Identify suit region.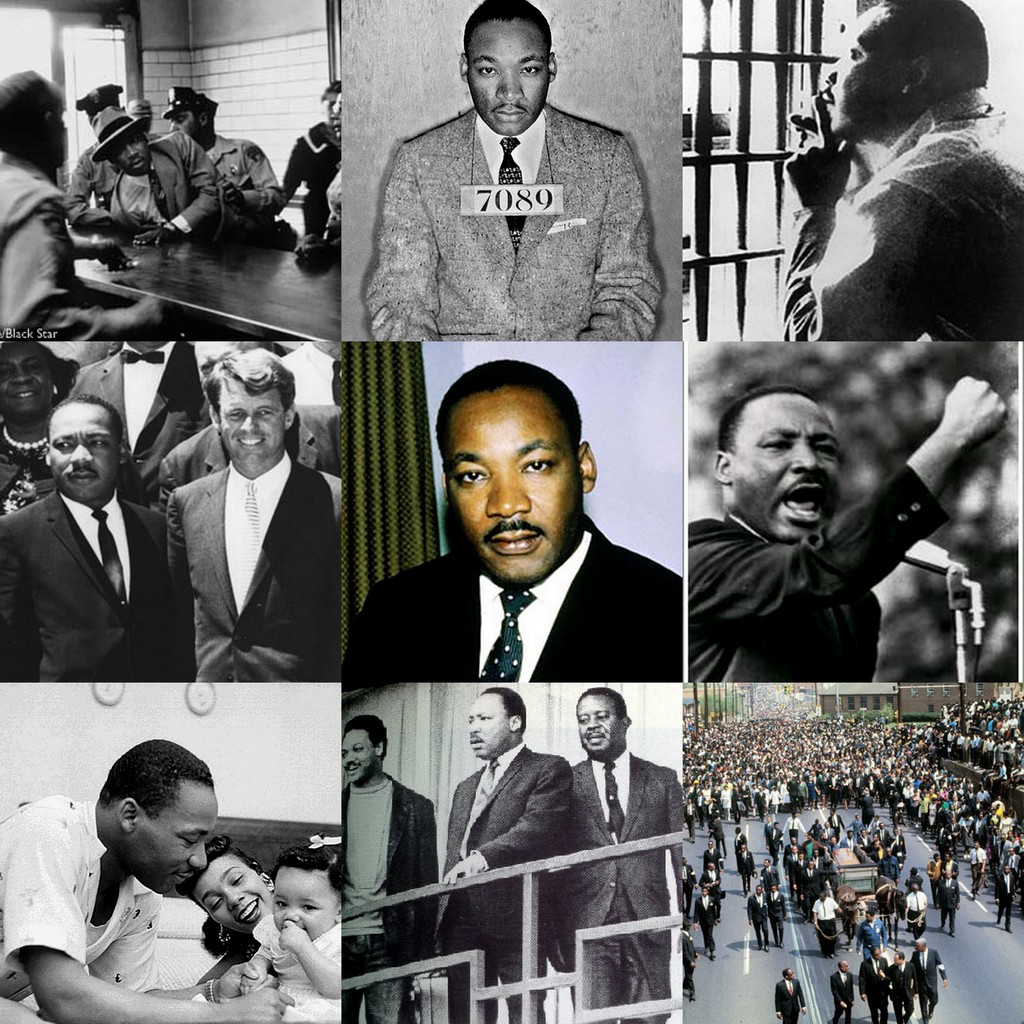
Region: l=888, t=961, r=920, b=1023.
